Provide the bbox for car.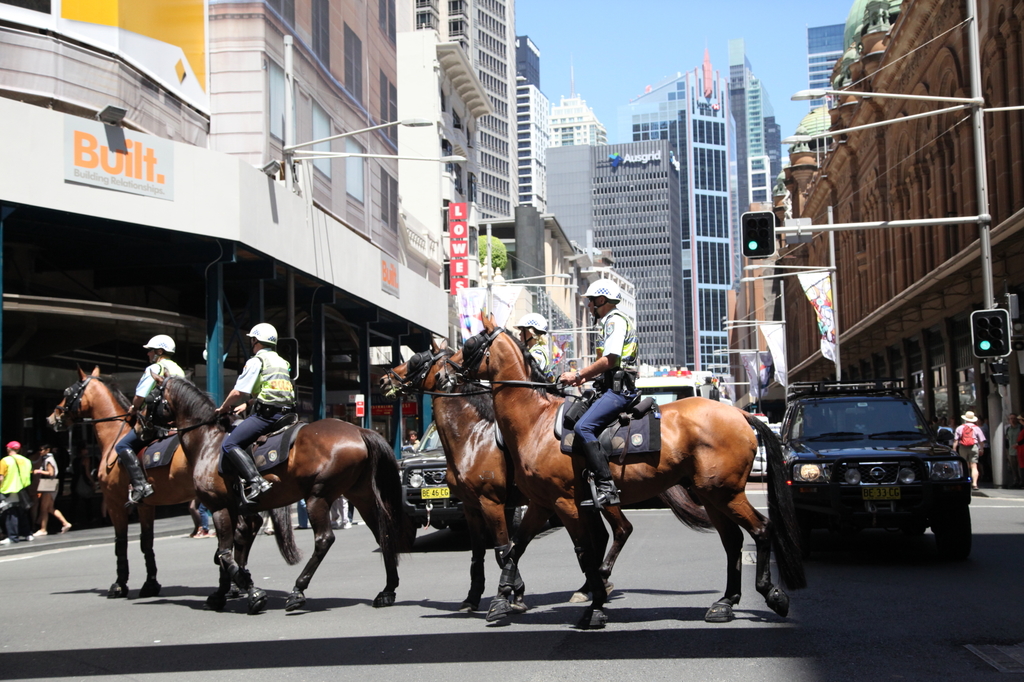
Rect(784, 379, 968, 559).
